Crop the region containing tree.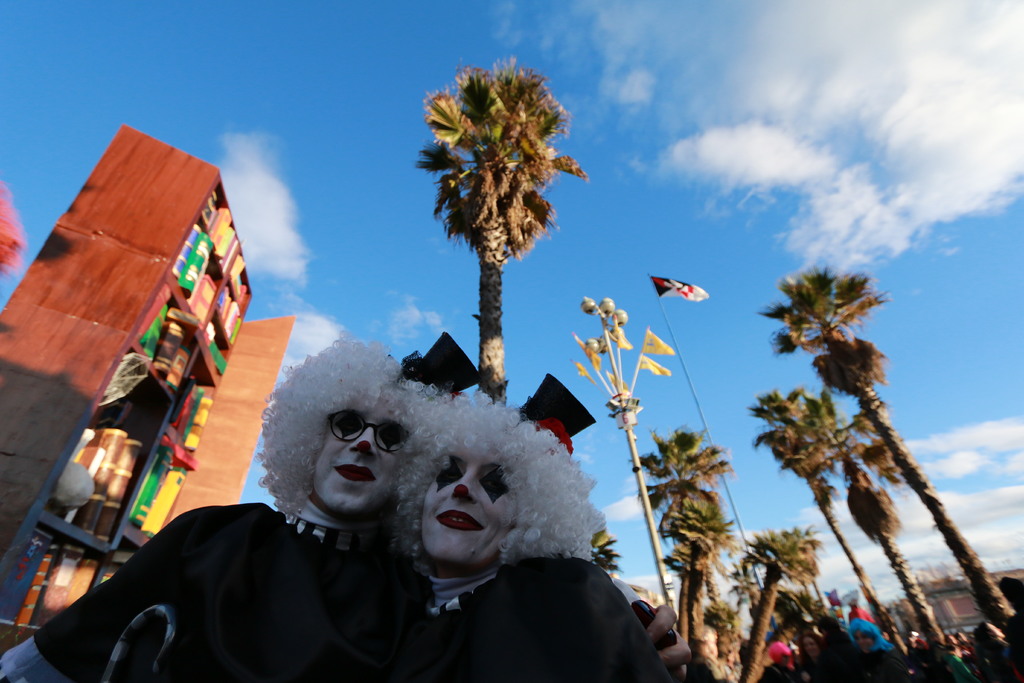
Crop region: select_region(627, 426, 732, 680).
